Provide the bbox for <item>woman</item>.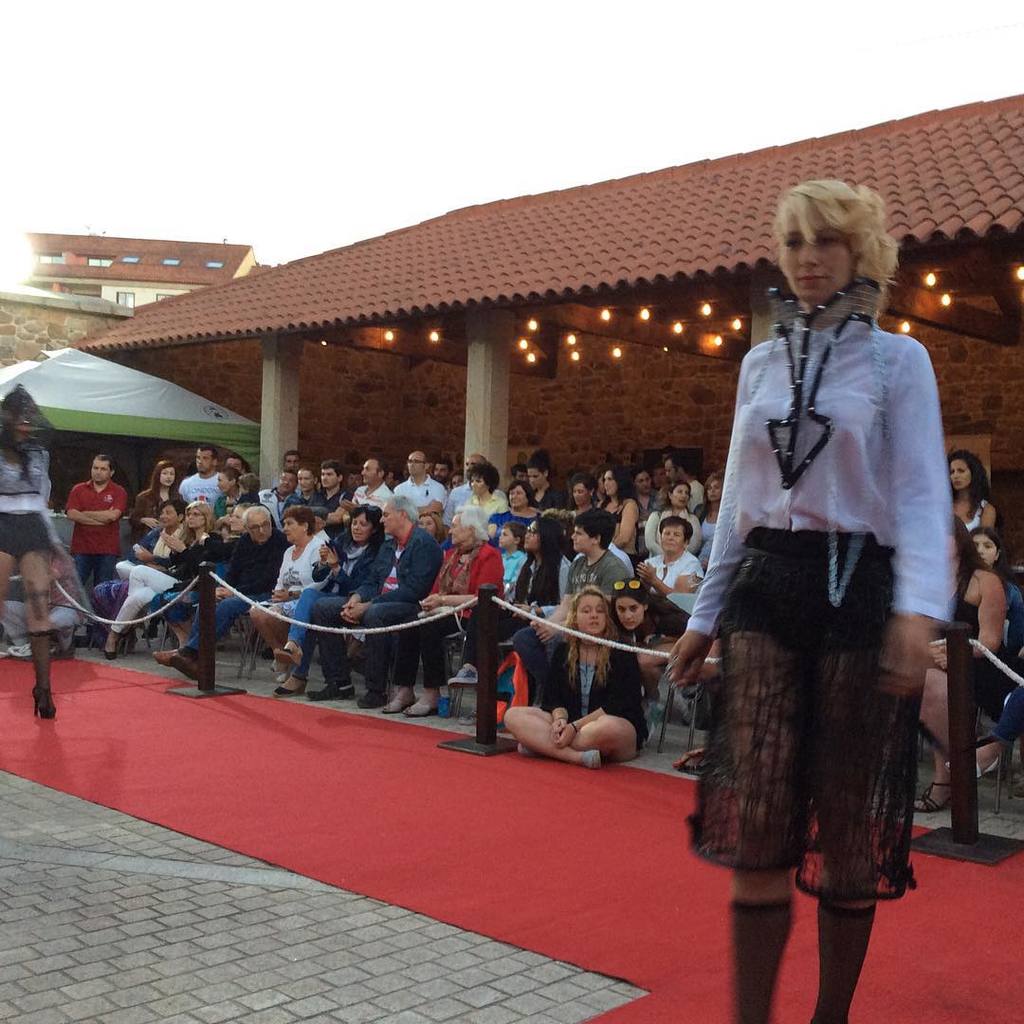
(x1=911, y1=521, x2=1011, y2=817).
